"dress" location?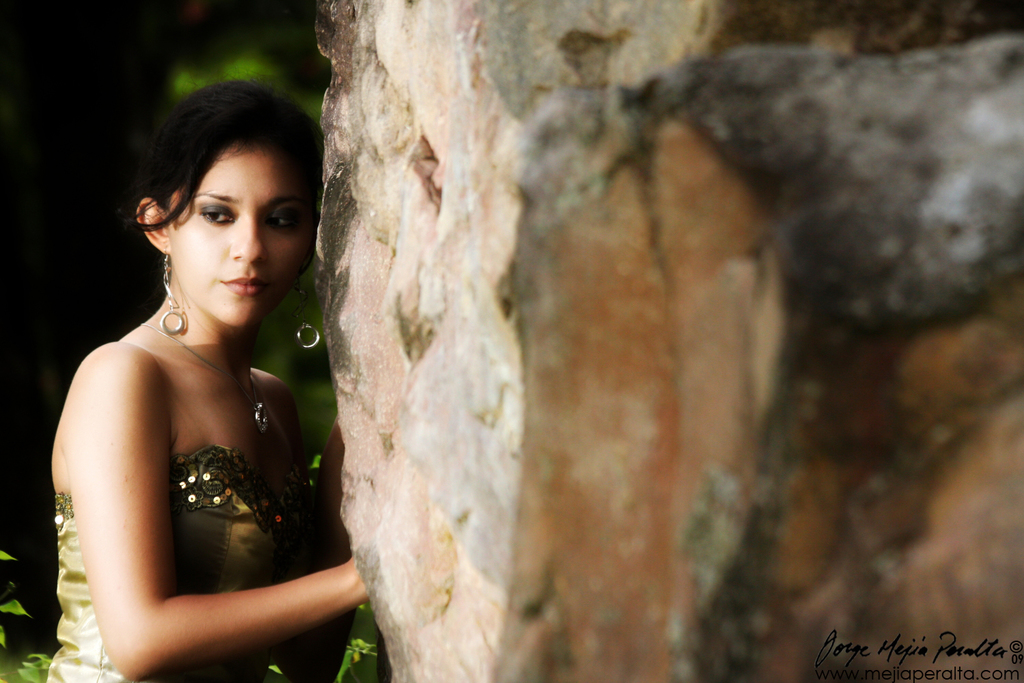
(46,447,348,682)
